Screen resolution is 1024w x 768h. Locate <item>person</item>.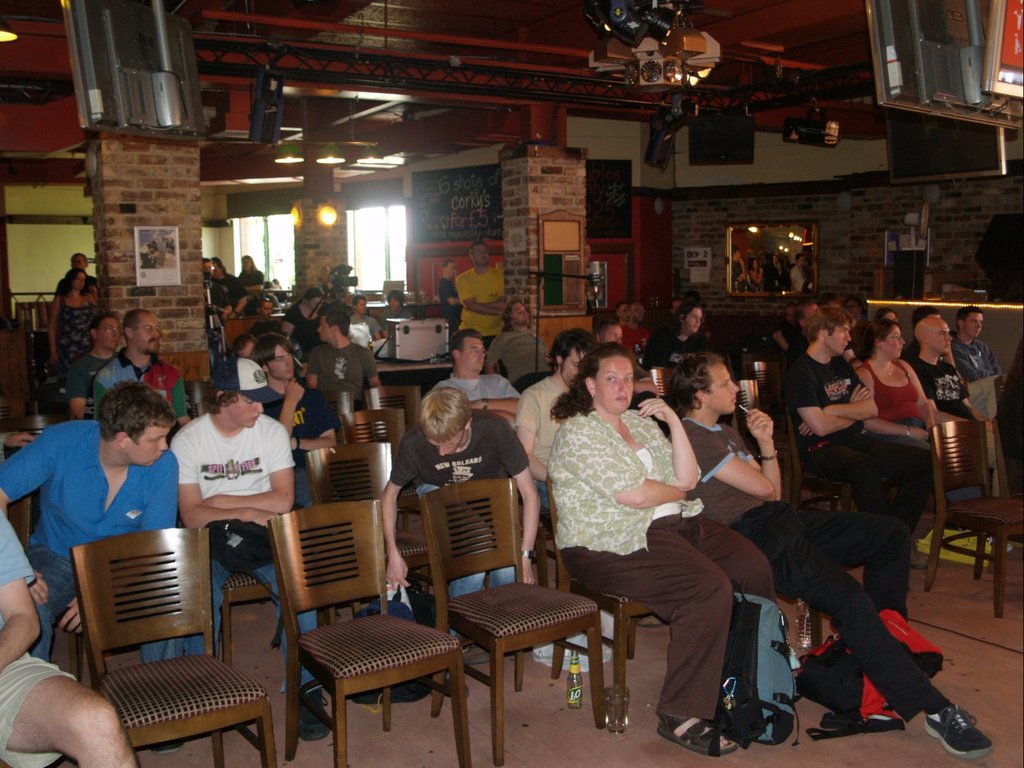
[x1=344, y1=289, x2=387, y2=349].
